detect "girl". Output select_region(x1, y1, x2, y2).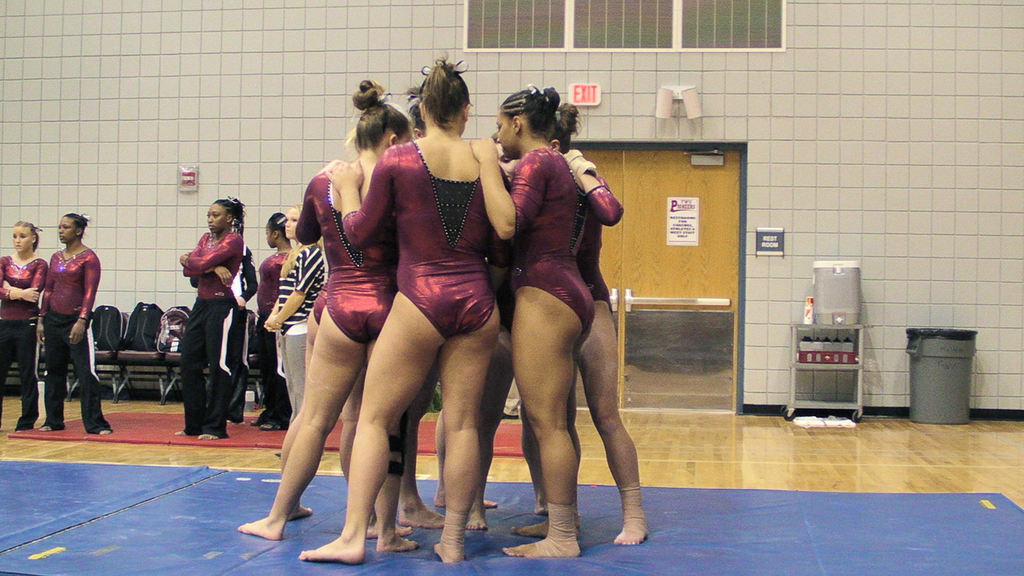
select_region(251, 205, 298, 436).
